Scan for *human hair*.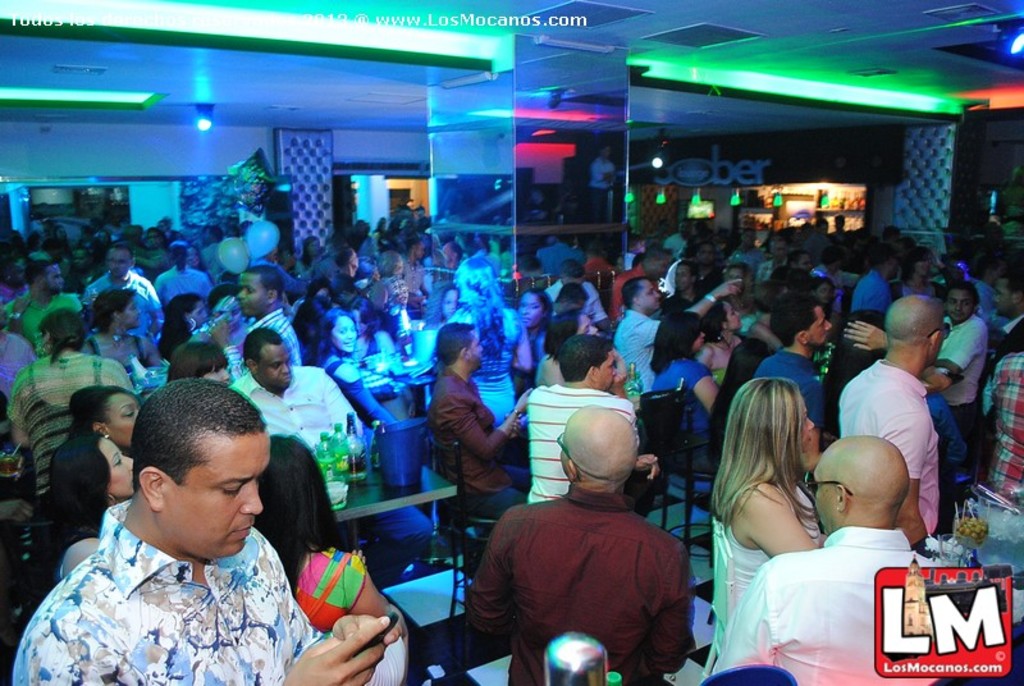
Scan result: <region>708, 339, 772, 451</region>.
